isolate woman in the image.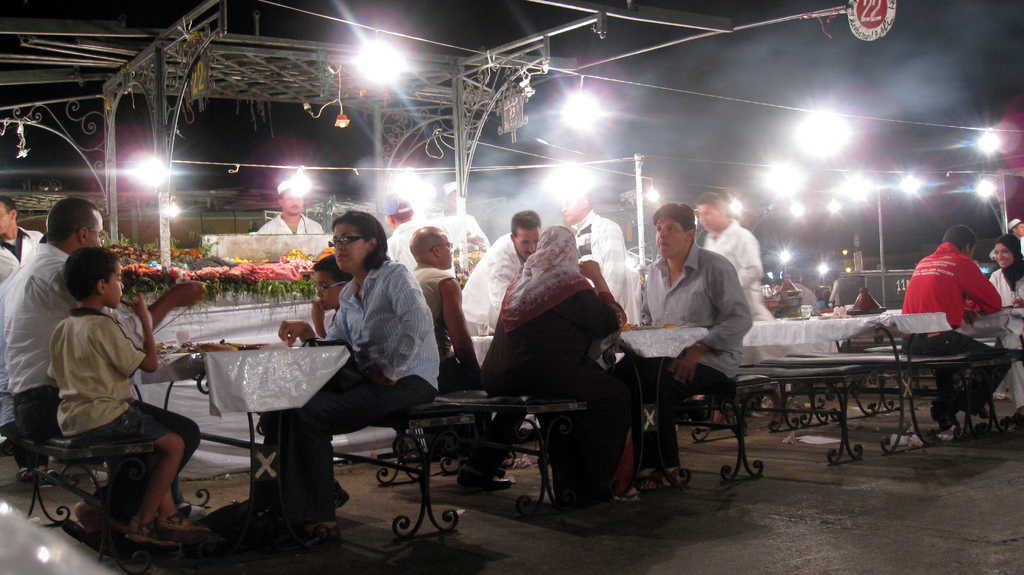
Isolated region: {"x1": 988, "y1": 233, "x2": 1023, "y2": 422}.
